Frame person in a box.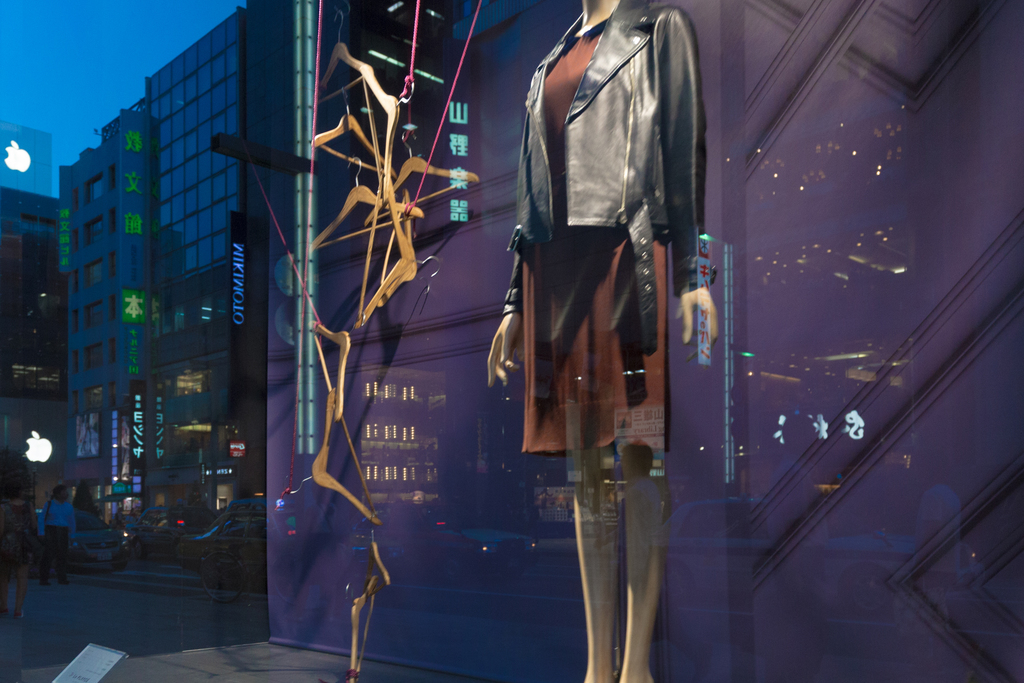
locate(0, 483, 37, 620).
